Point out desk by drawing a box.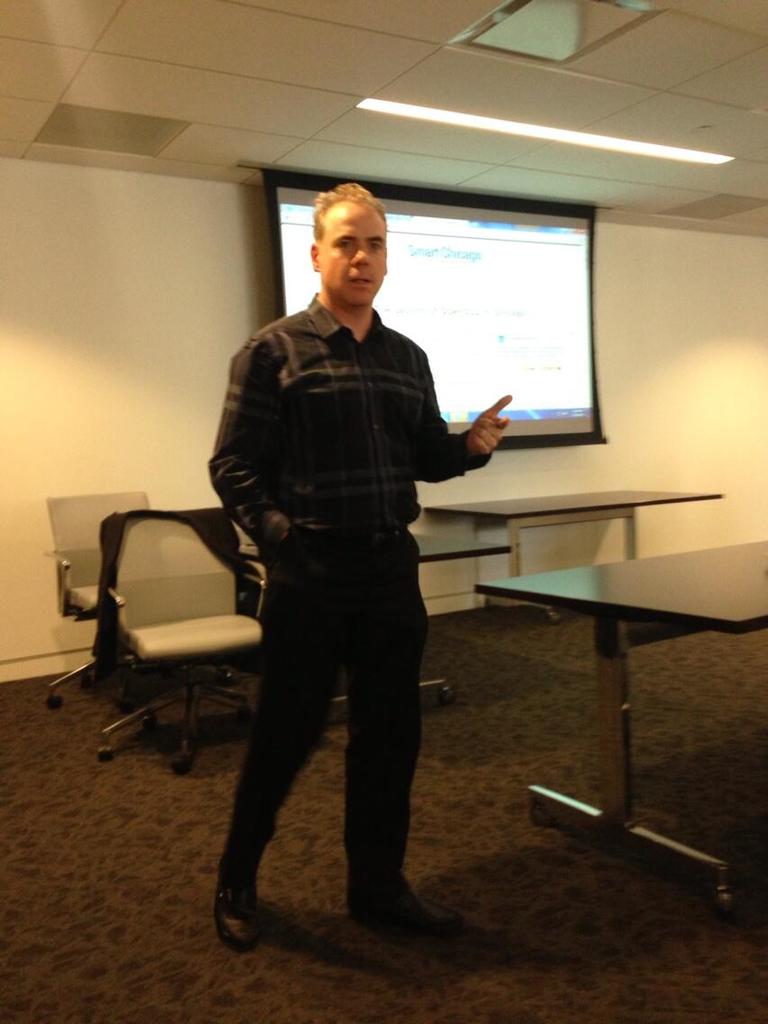
<box>420,486,727,580</box>.
